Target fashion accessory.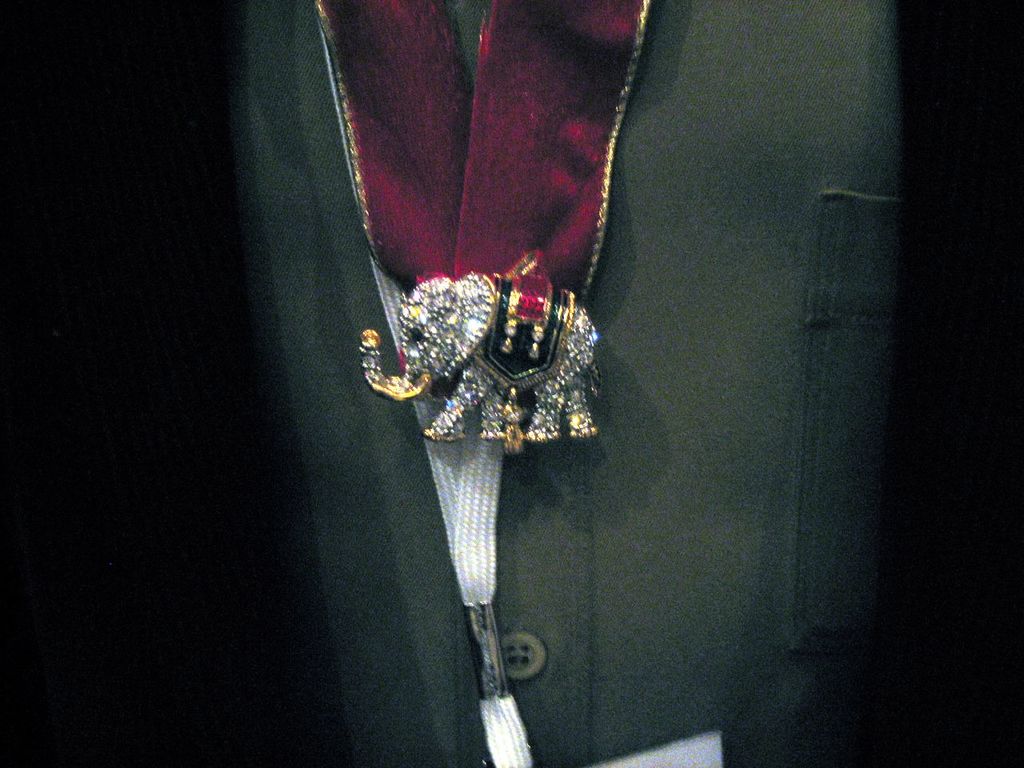
Target region: [x1=301, y1=0, x2=653, y2=455].
